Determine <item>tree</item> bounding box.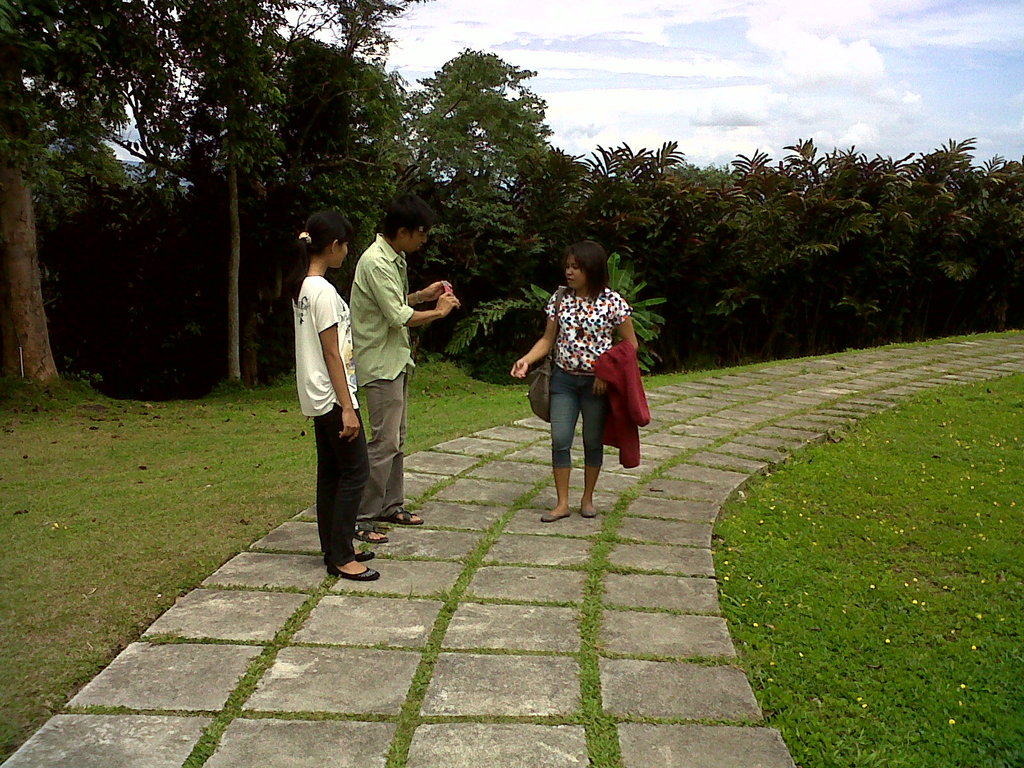
Determined: box(0, 0, 554, 385).
